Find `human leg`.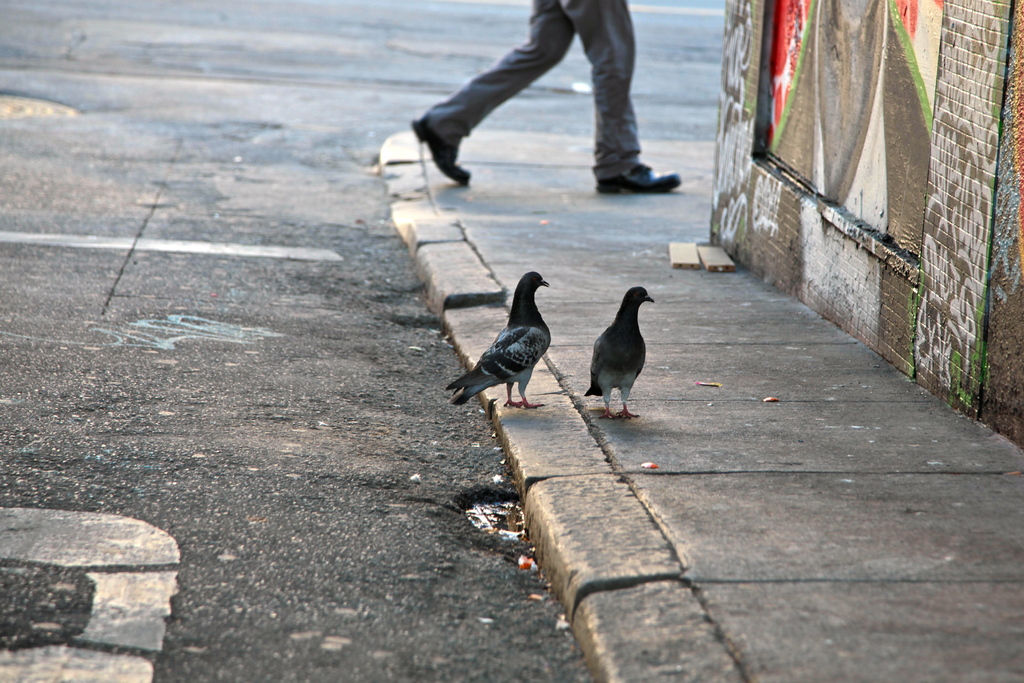
BBox(415, 4, 579, 194).
